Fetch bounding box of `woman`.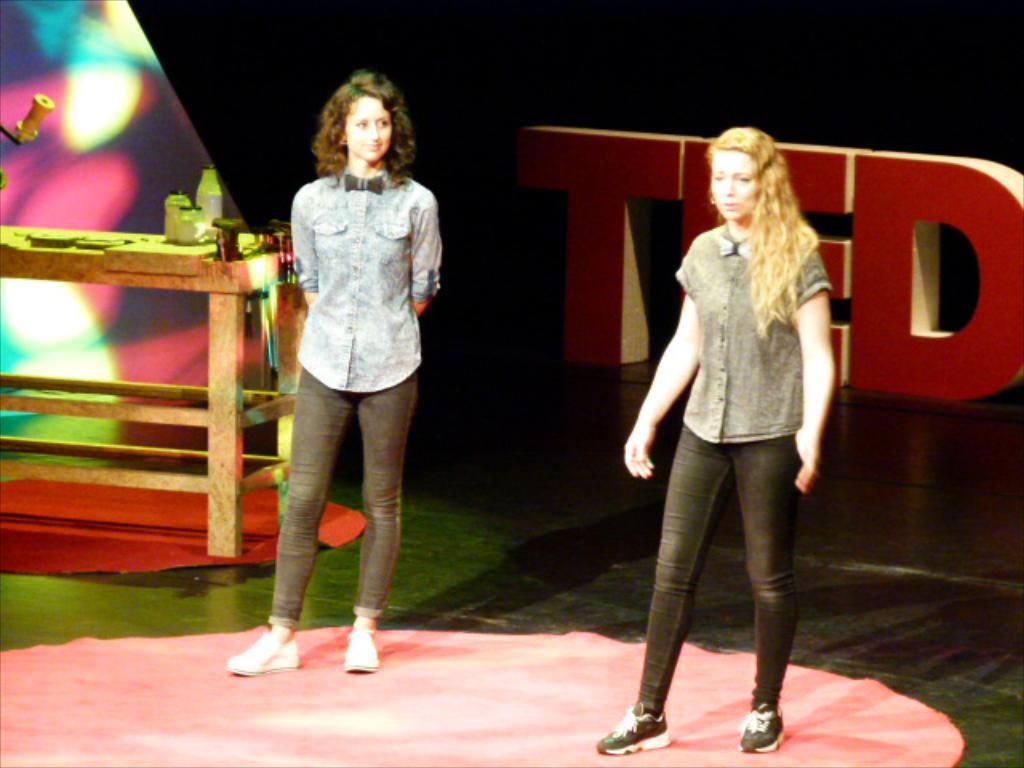
Bbox: pyautogui.locateOnScreen(222, 67, 443, 678).
